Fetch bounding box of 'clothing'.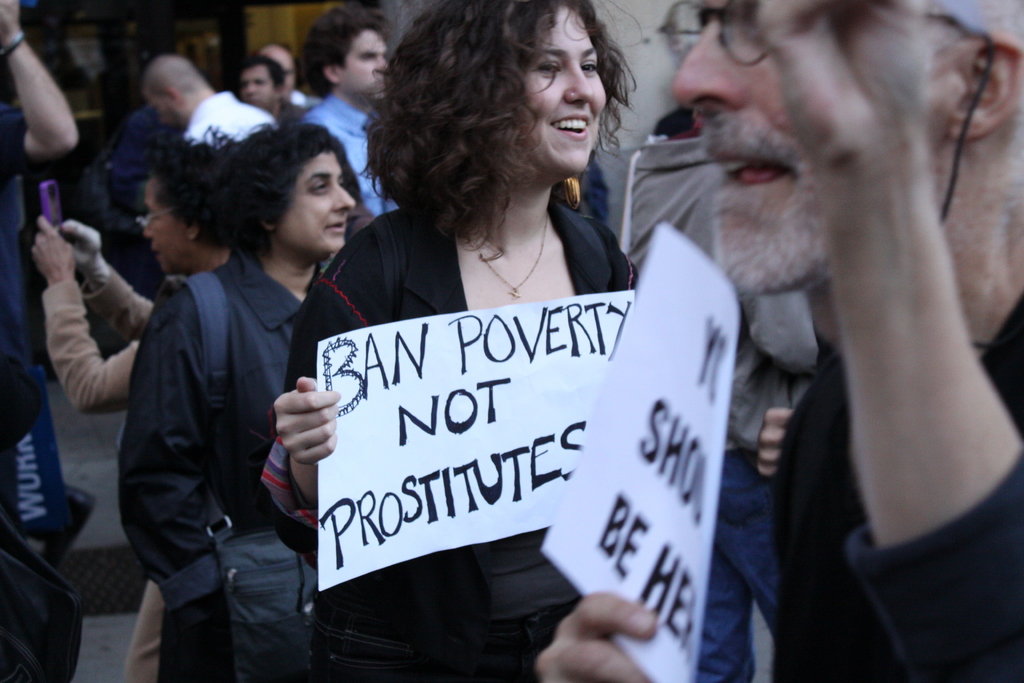
Bbox: 628 118 817 682.
